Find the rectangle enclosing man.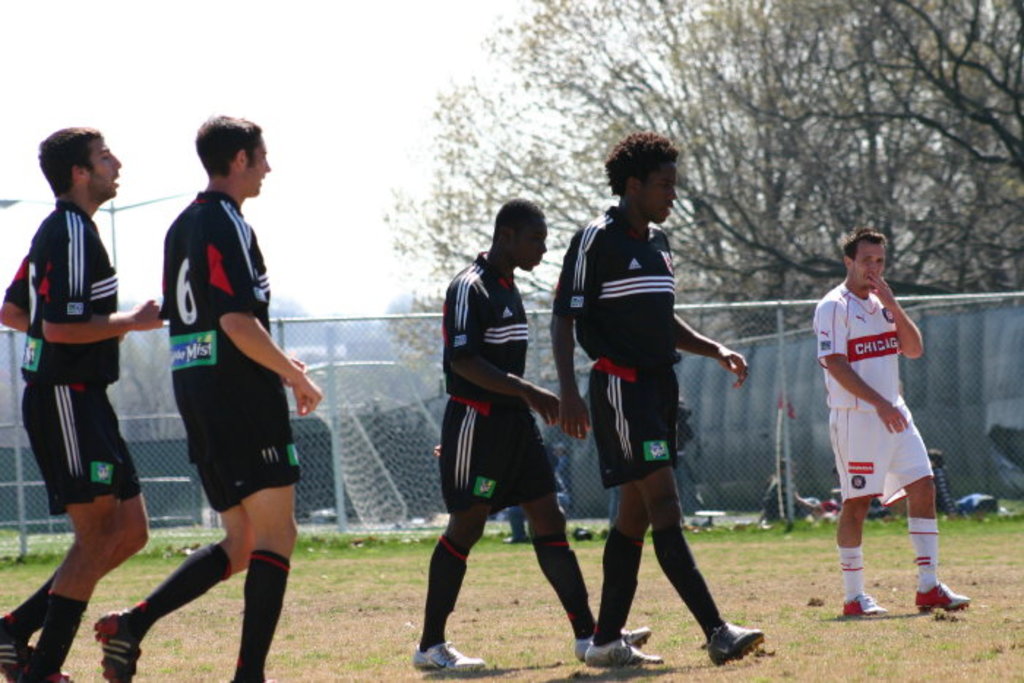
bbox=[812, 228, 970, 620].
